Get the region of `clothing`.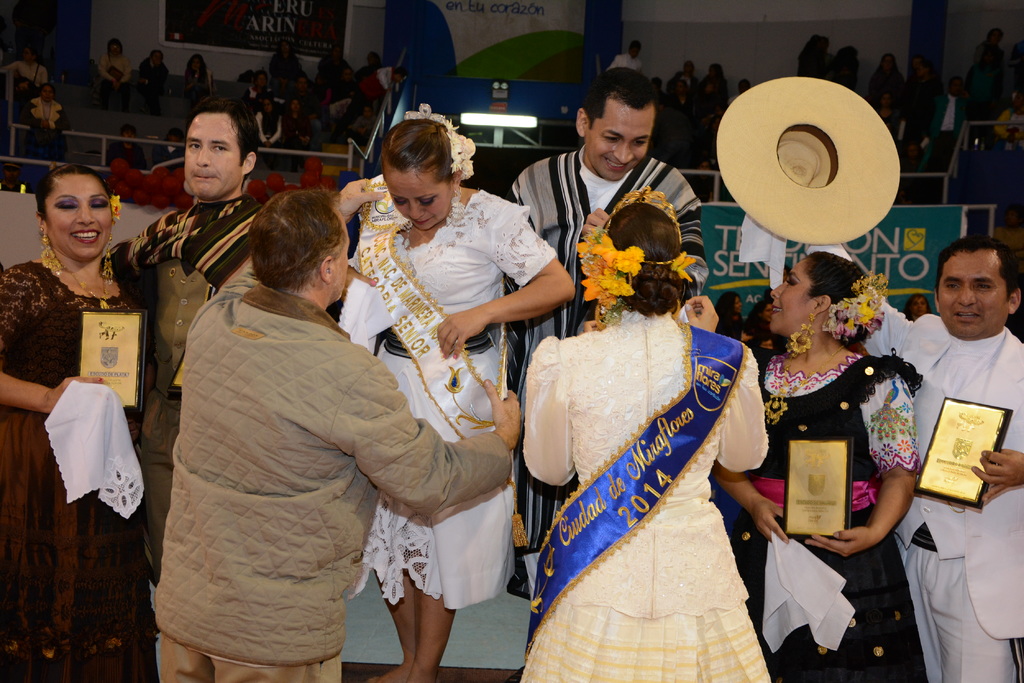
[left=744, top=340, right=925, bottom=682].
